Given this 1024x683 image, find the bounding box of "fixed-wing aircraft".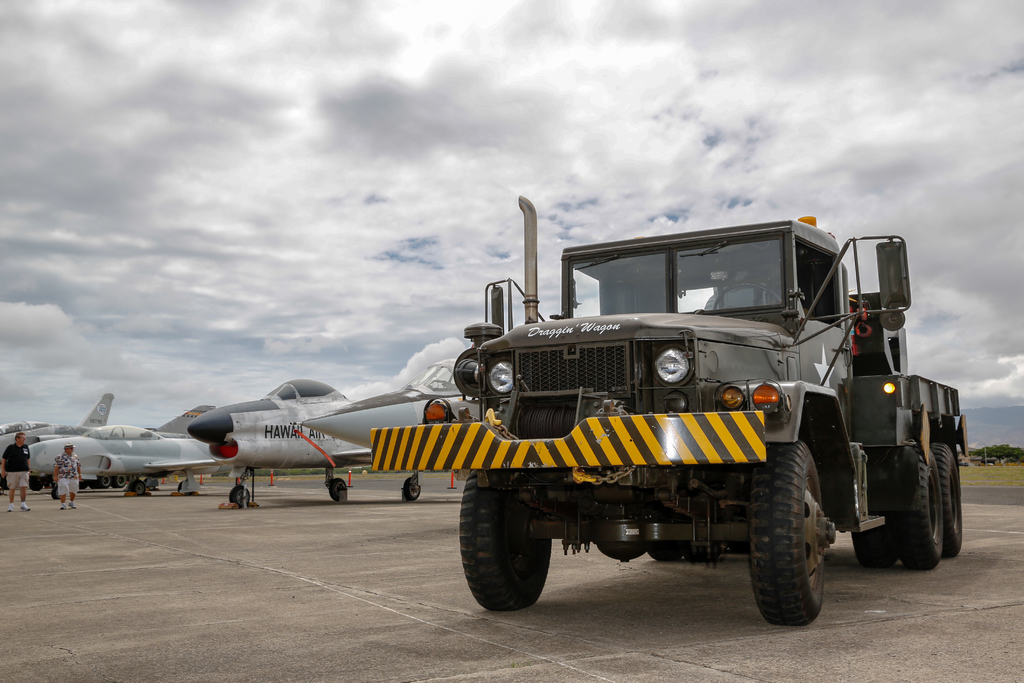
<bbox>287, 357, 488, 505</bbox>.
